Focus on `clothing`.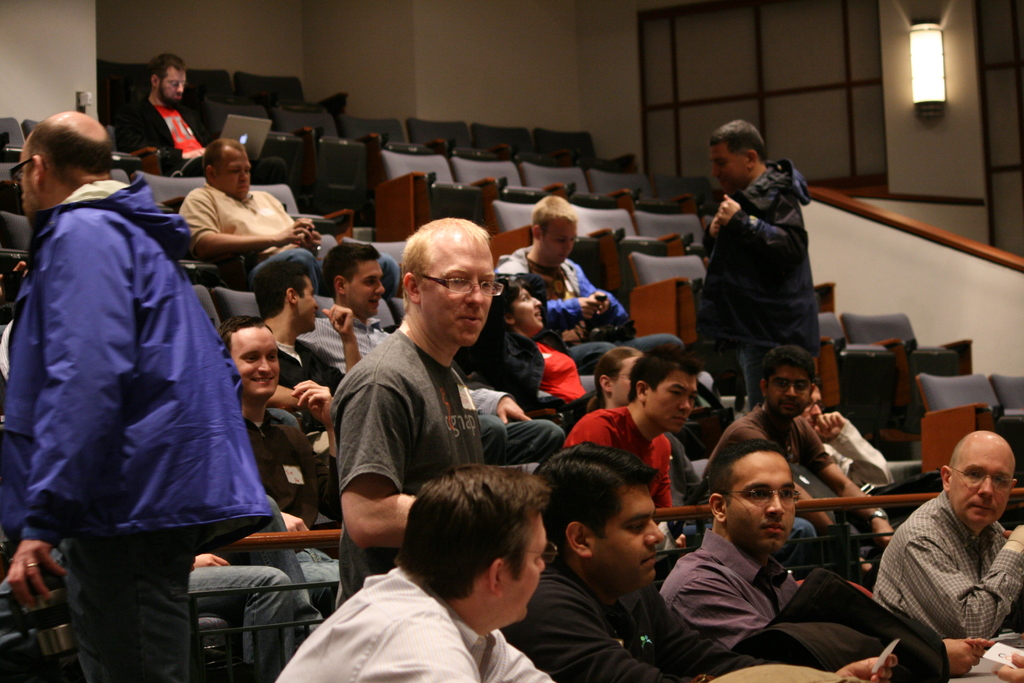
Focused at region(657, 520, 788, 652).
